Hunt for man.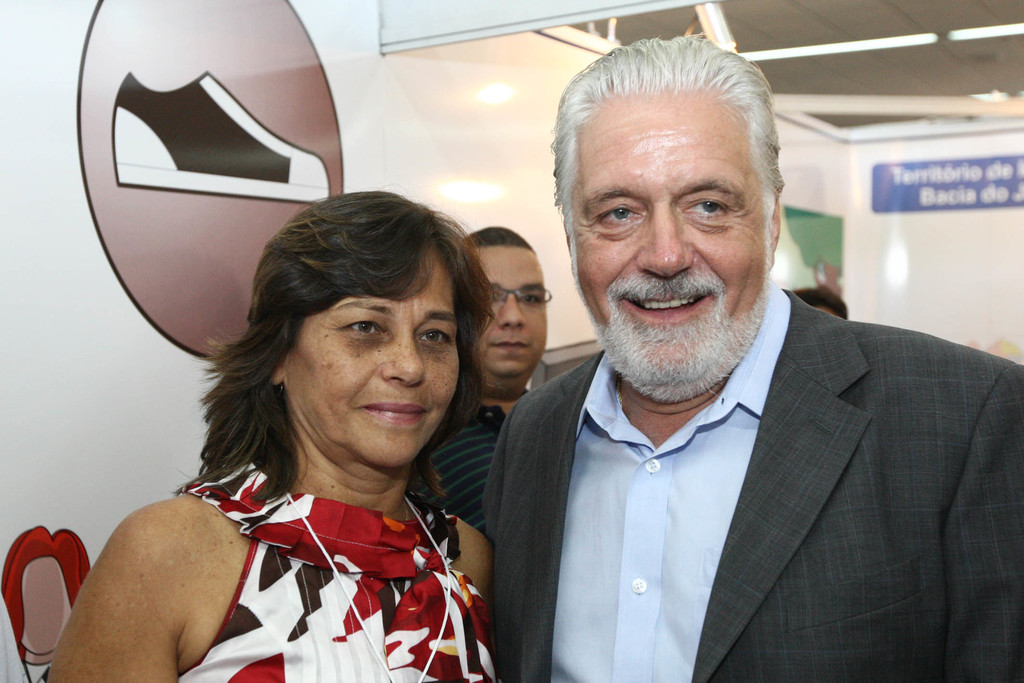
Hunted down at detection(788, 285, 849, 318).
